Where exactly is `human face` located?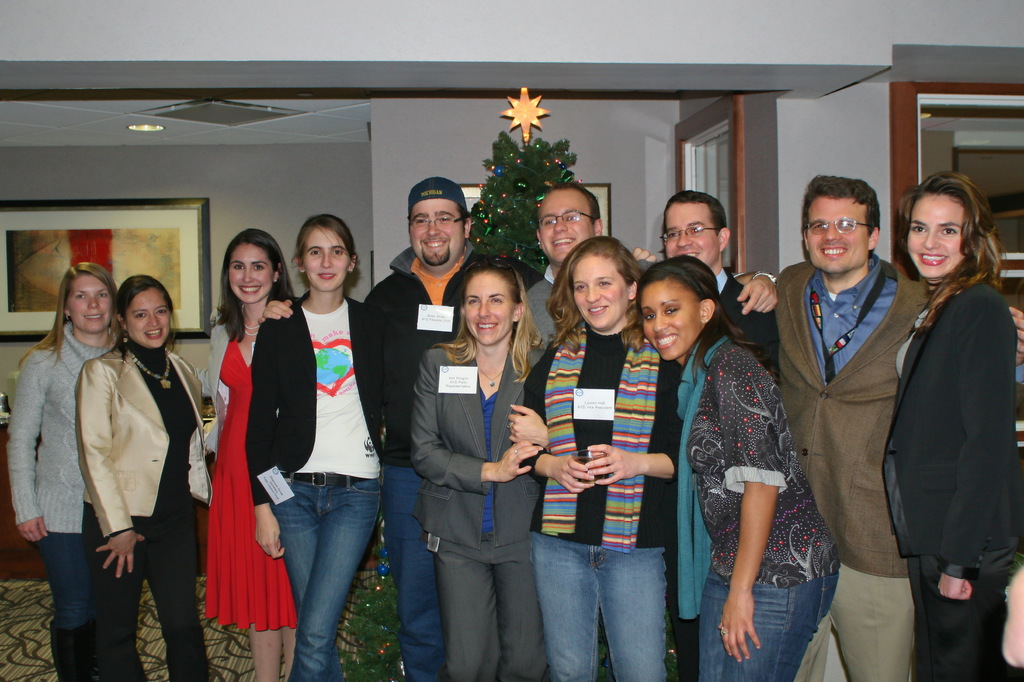
Its bounding box is bbox=(572, 252, 630, 327).
